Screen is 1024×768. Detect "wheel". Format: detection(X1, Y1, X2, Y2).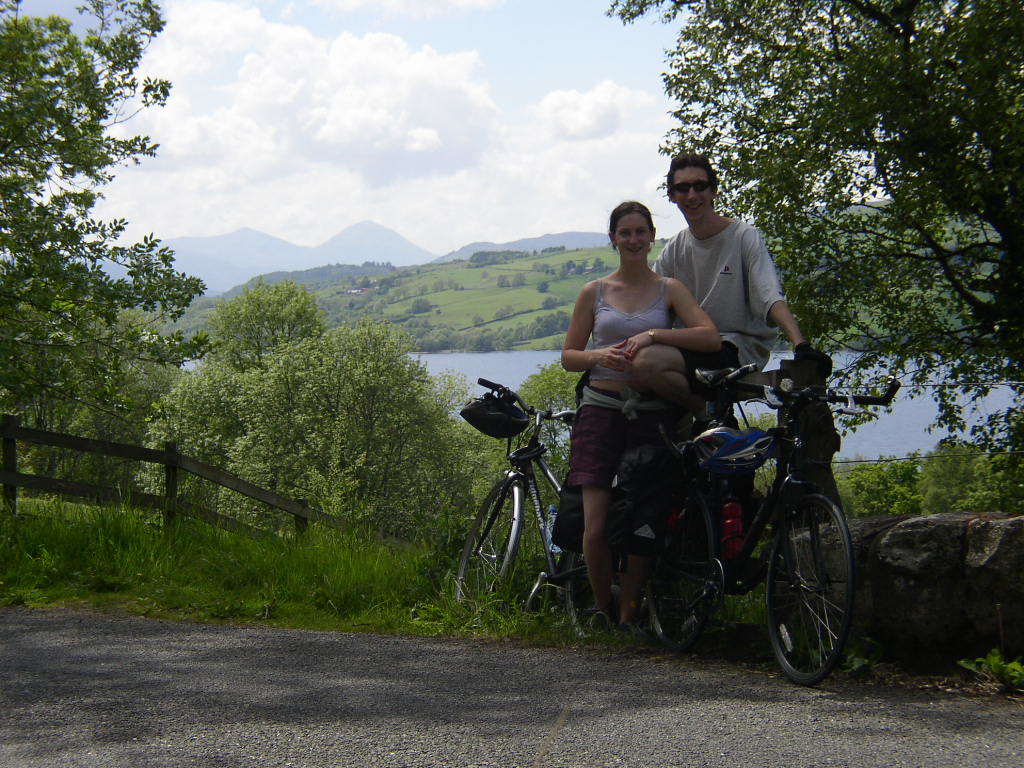
detection(456, 474, 523, 614).
